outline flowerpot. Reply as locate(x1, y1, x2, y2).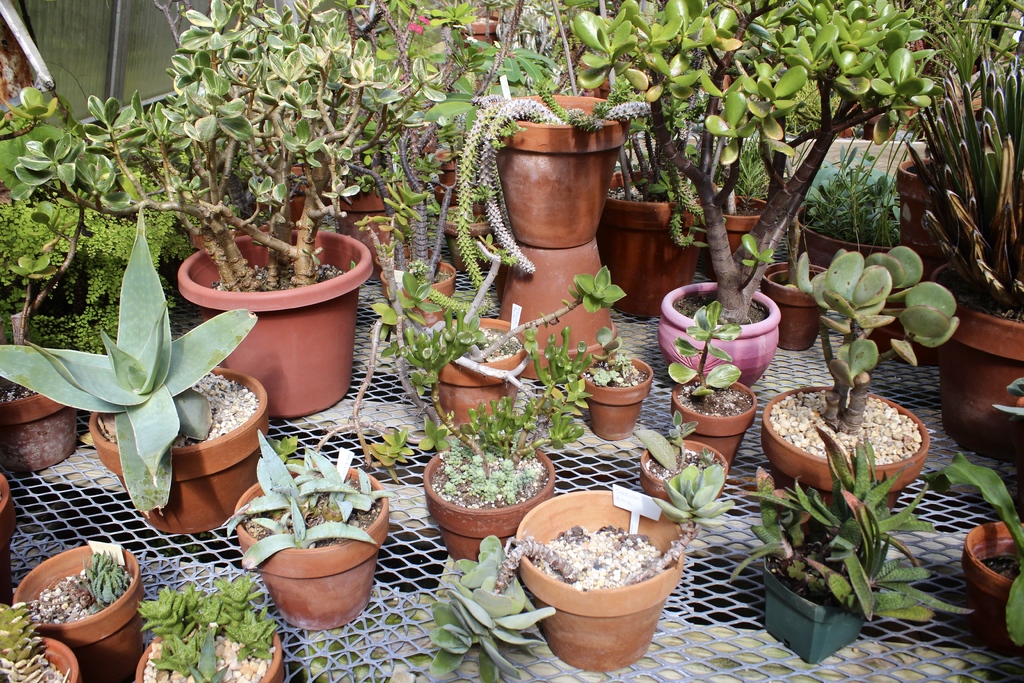
locate(134, 609, 285, 682).
